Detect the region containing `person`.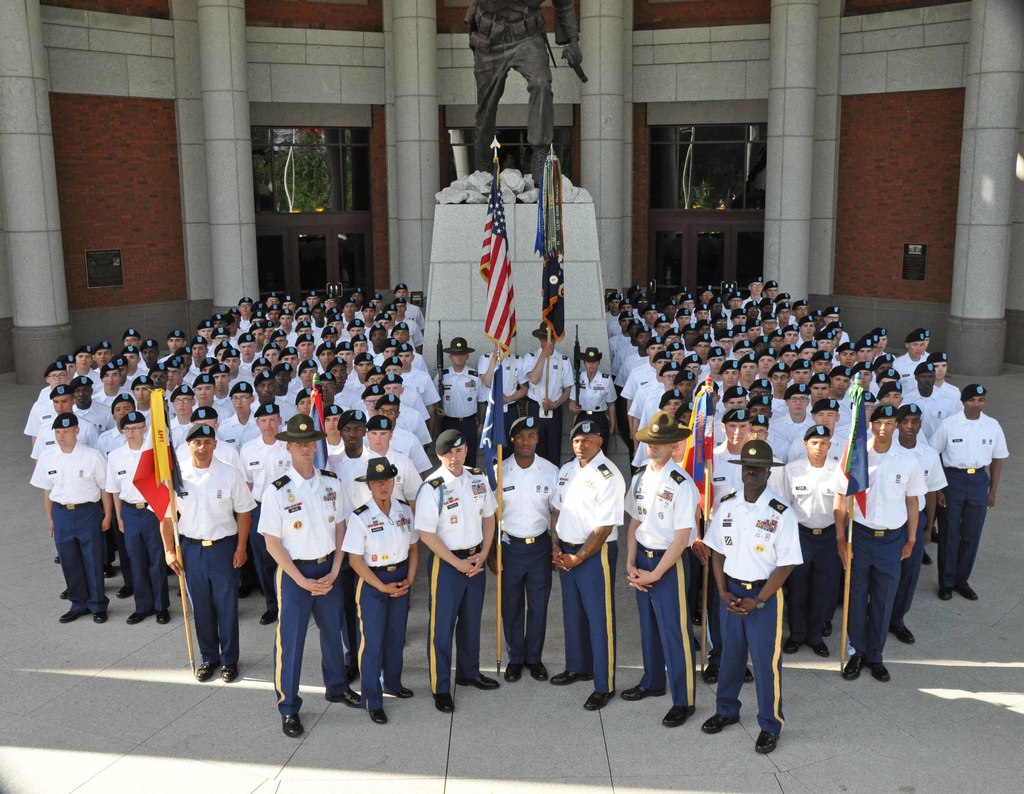
{"left": 632, "top": 349, "right": 672, "bottom": 448}.
